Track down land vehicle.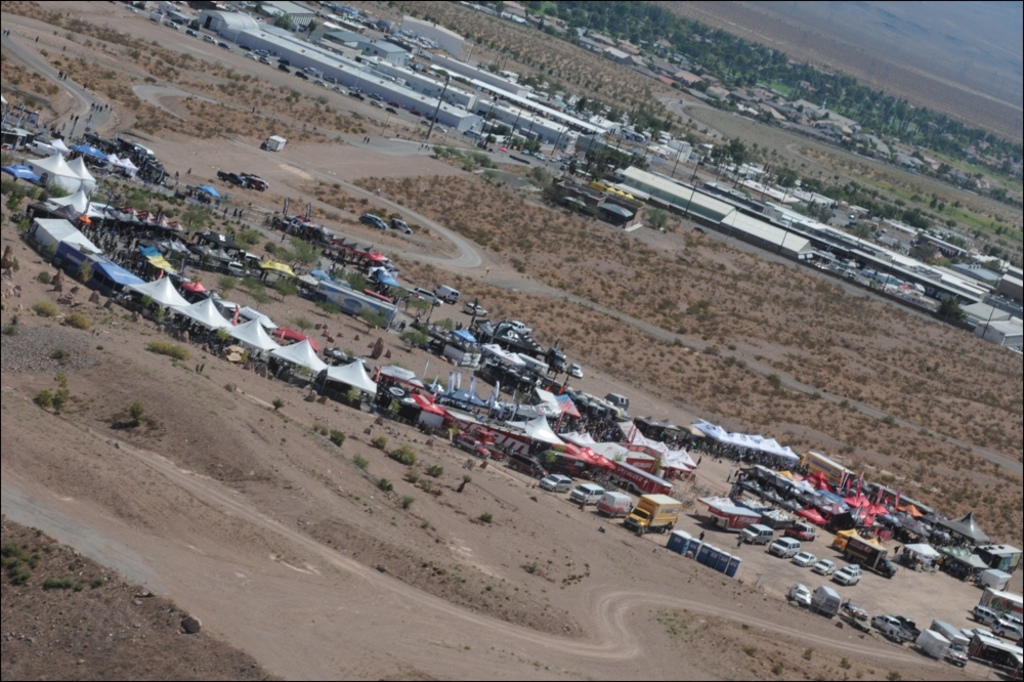
Tracked to {"x1": 508, "y1": 317, "x2": 531, "y2": 338}.
